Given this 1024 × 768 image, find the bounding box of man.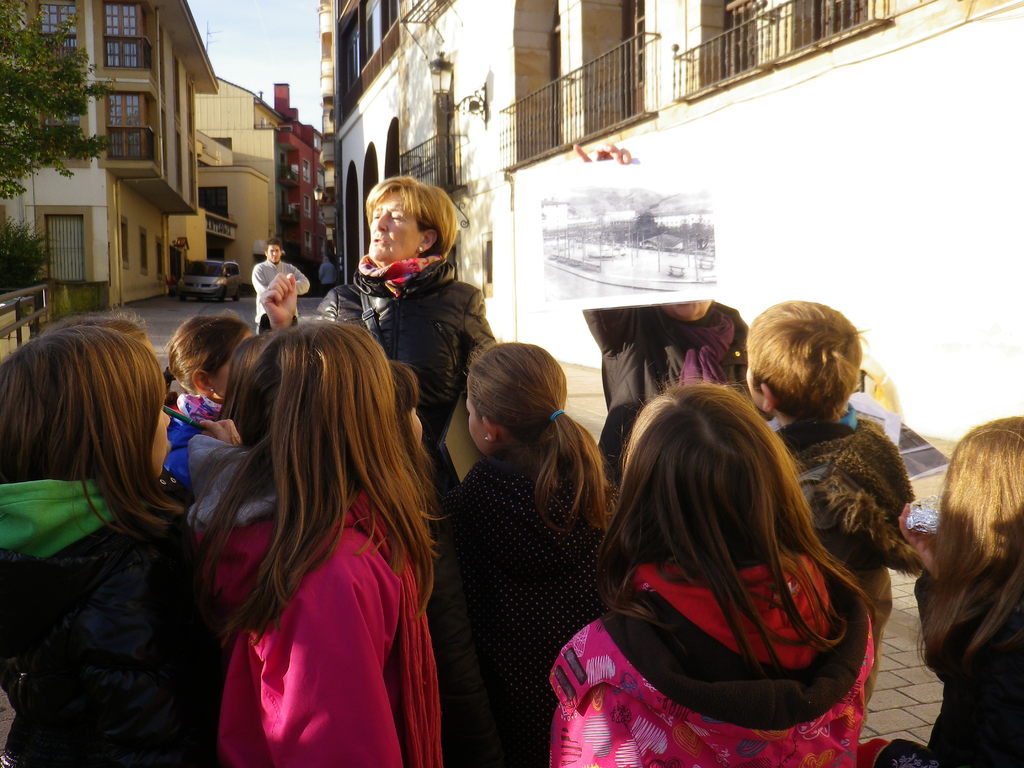
[left=248, top=238, right=310, bottom=332].
